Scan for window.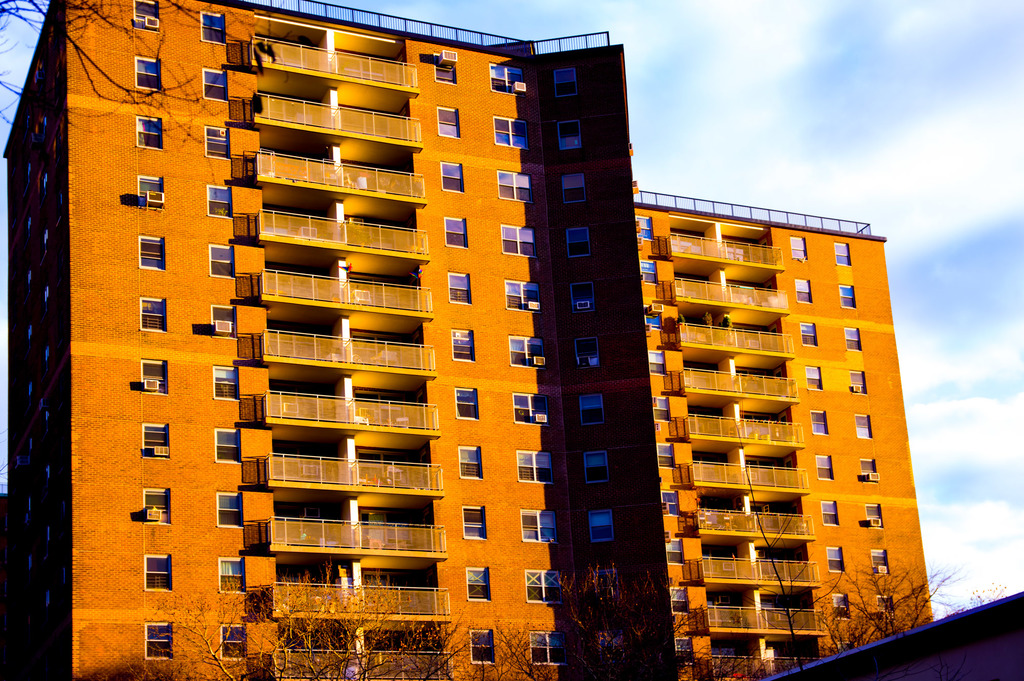
Scan result: select_region(200, 12, 224, 42).
